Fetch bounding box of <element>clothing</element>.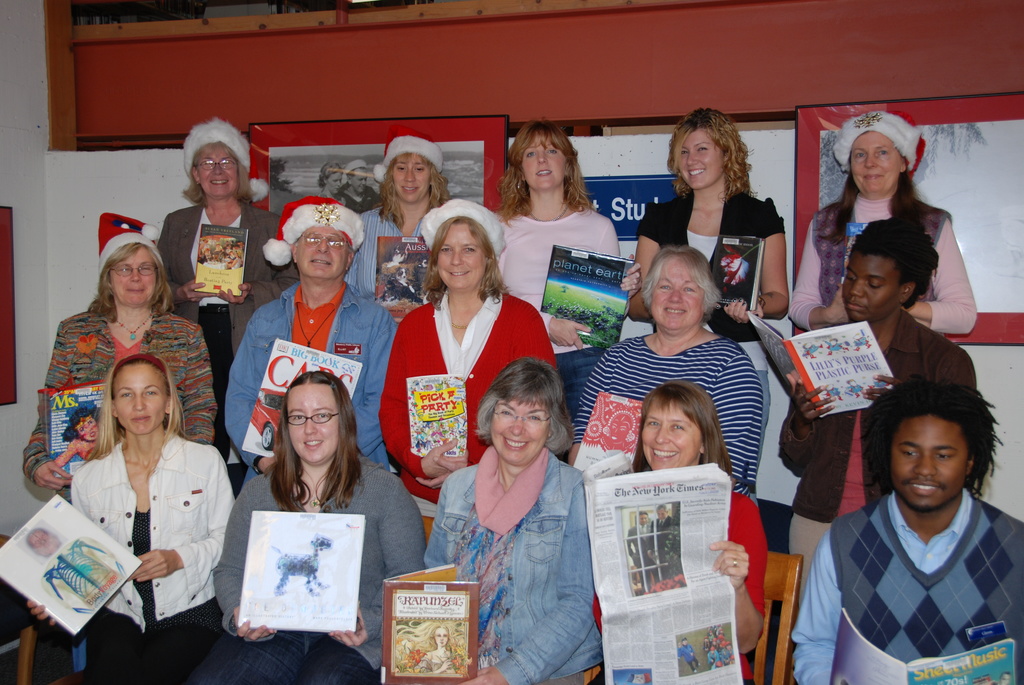
Bbox: {"x1": 159, "y1": 197, "x2": 274, "y2": 399}.
